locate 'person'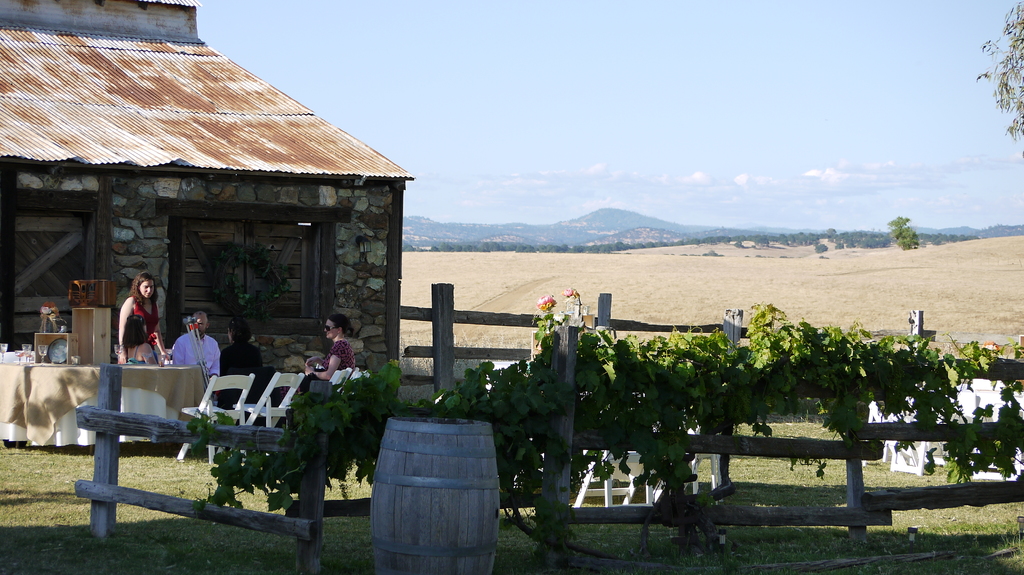
select_region(308, 308, 356, 381)
